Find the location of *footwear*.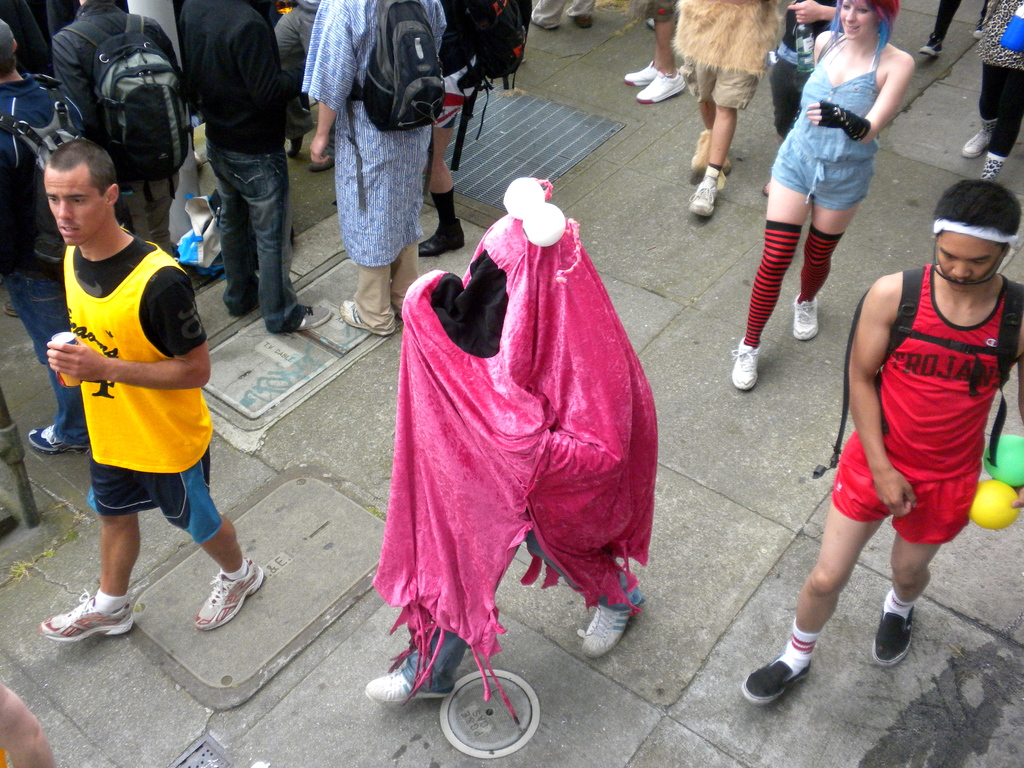
Location: bbox=(37, 590, 134, 641).
